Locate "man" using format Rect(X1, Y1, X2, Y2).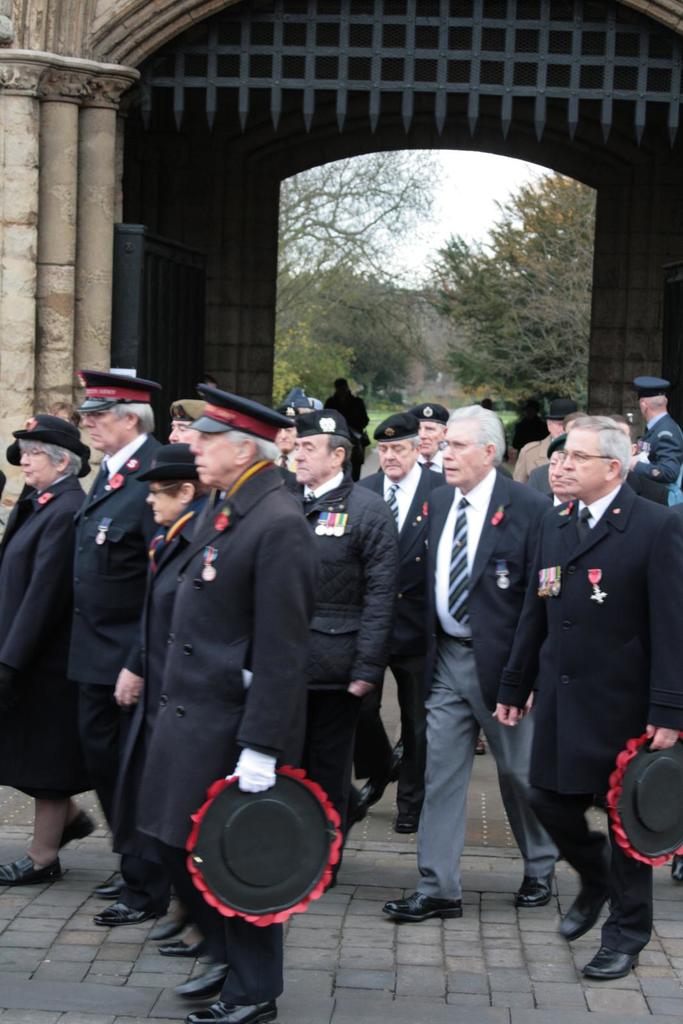
Rect(276, 415, 397, 867).
